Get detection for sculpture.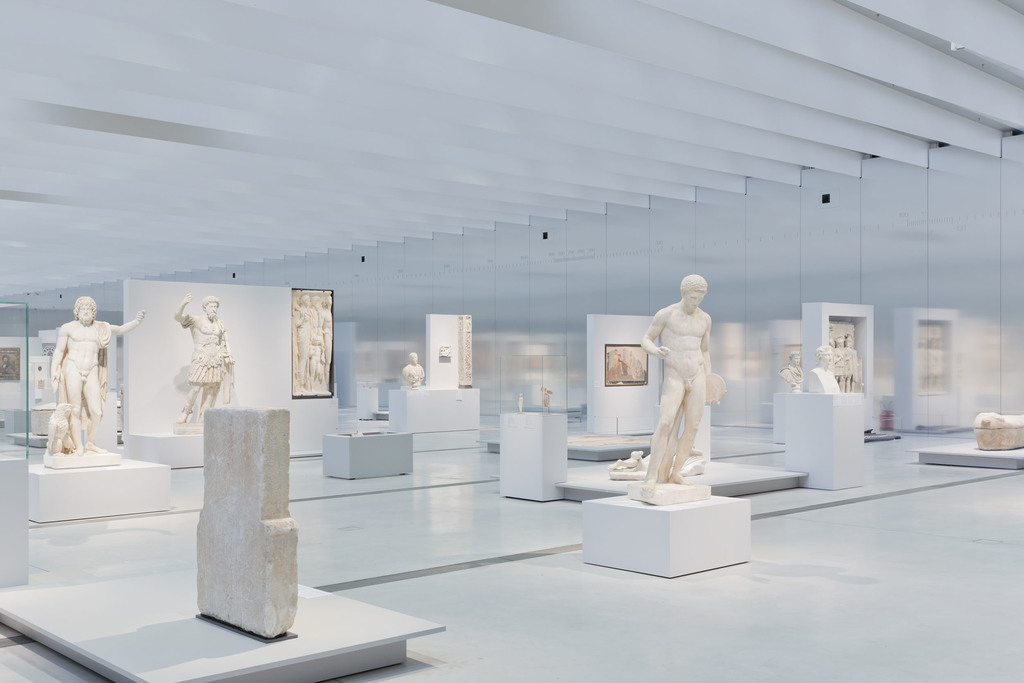
Detection: x1=401, y1=352, x2=424, y2=386.
